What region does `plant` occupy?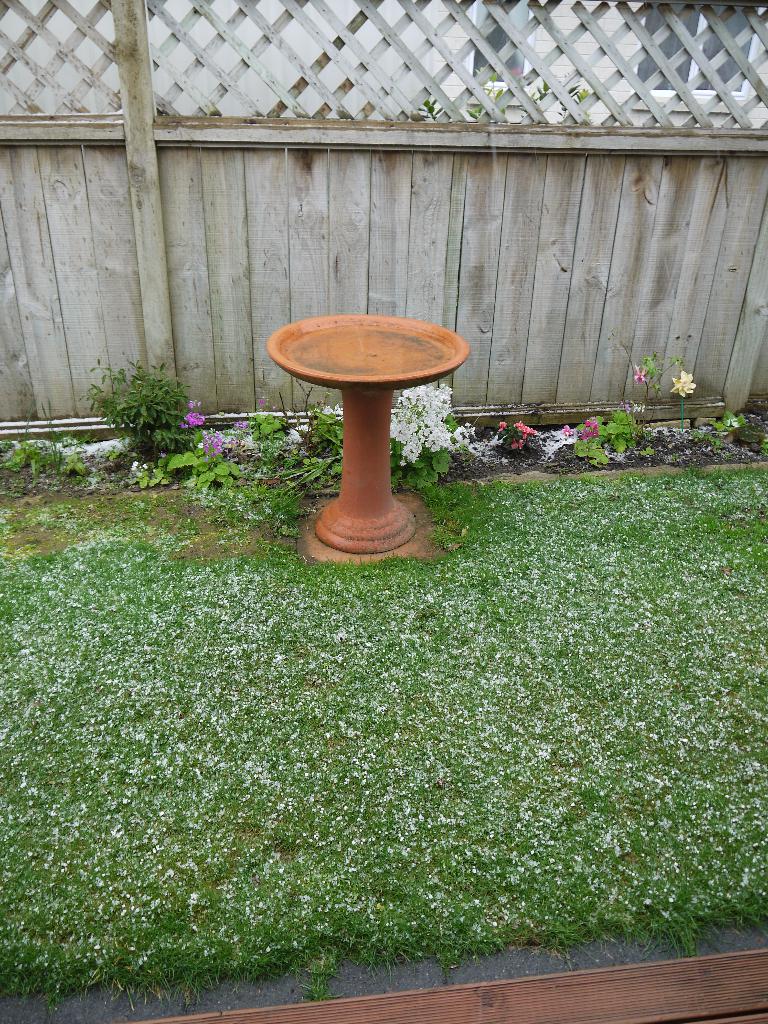
l=715, t=404, r=748, b=436.
